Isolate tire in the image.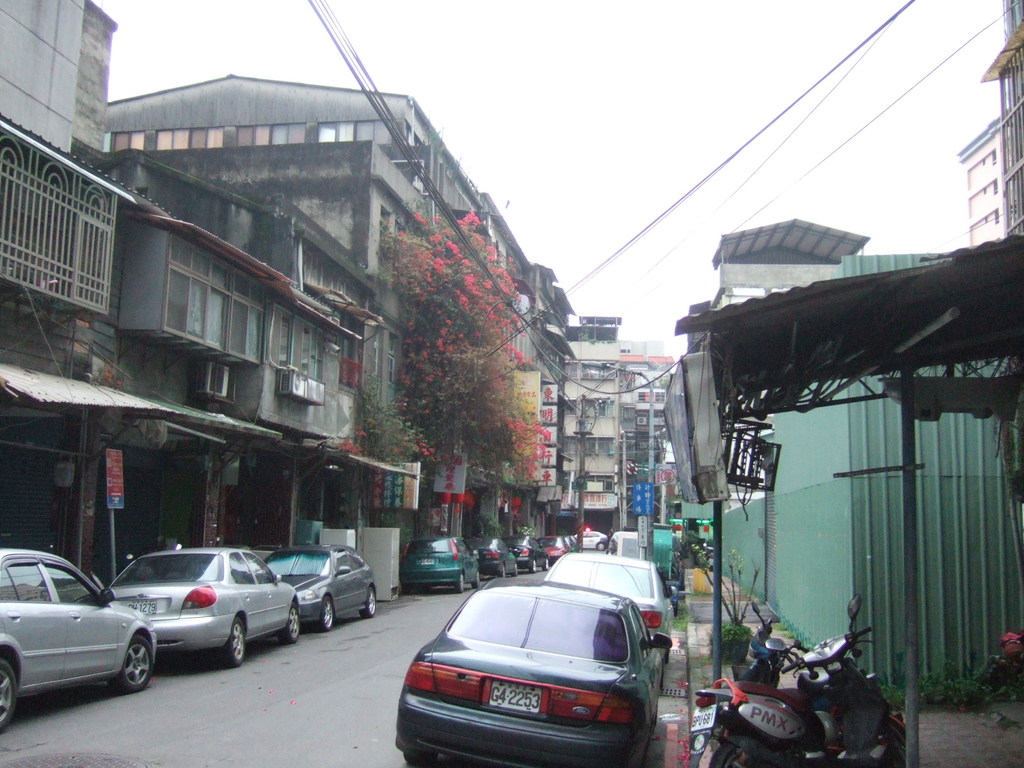
Isolated region: <box>287,604,299,641</box>.
